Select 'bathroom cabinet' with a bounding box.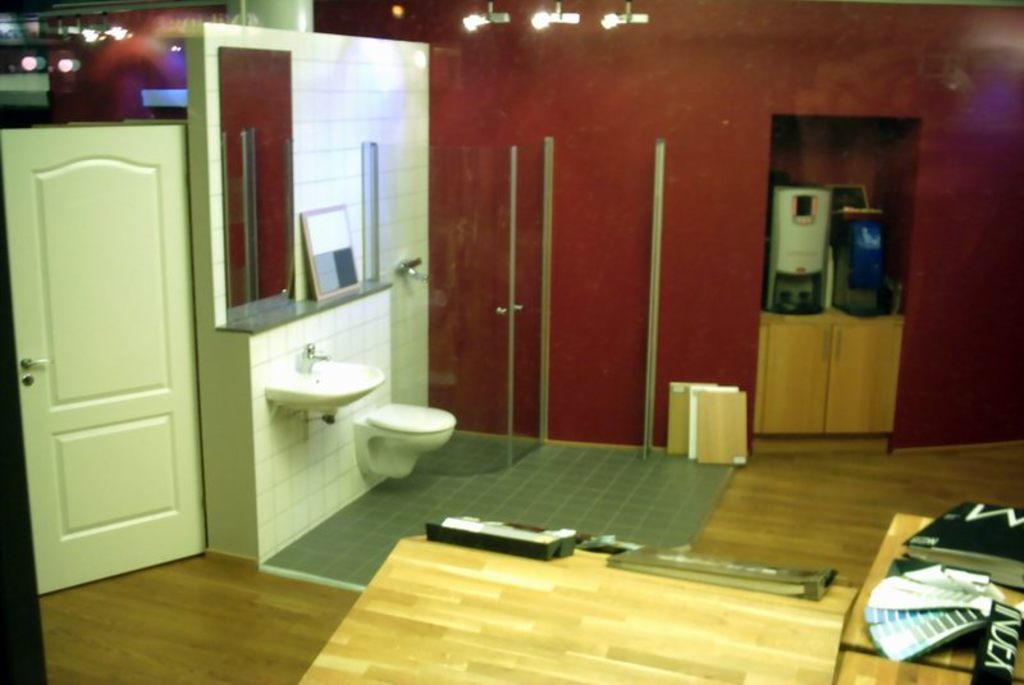
left=750, top=314, right=902, bottom=451.
